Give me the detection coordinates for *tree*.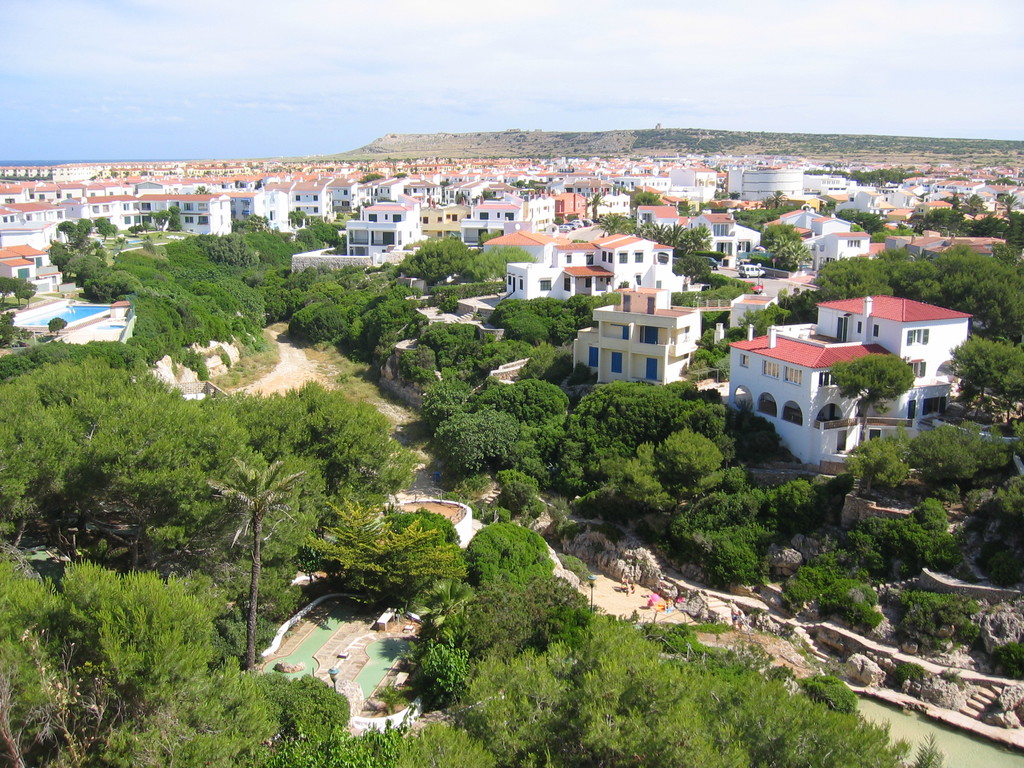
bbox(494, 291, 565, 357).
